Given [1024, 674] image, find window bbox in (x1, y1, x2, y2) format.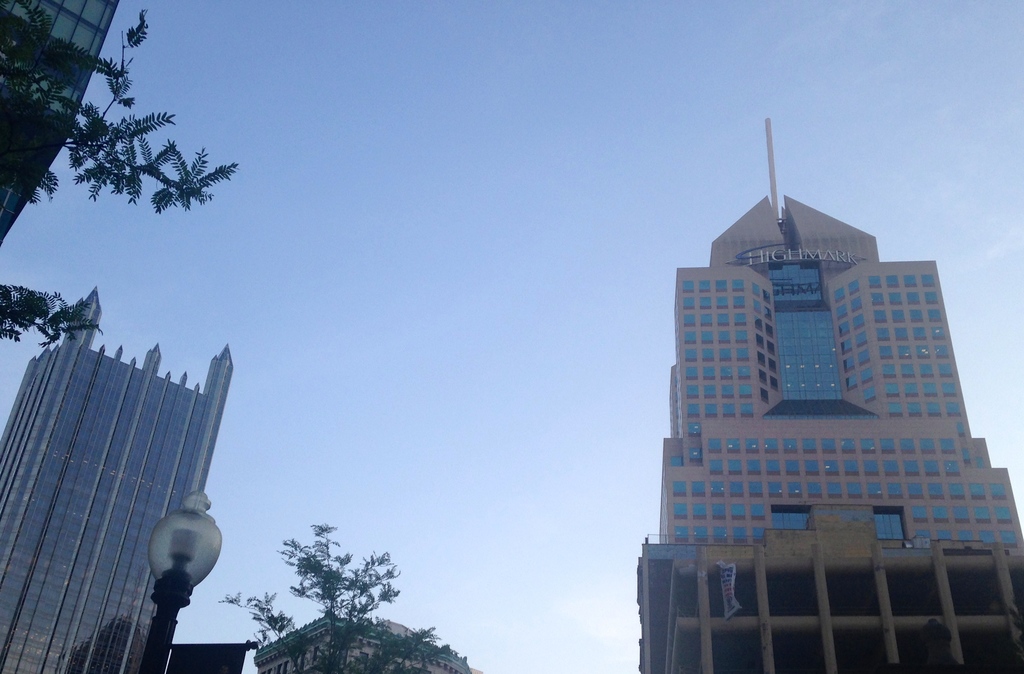
(775, 257, 838, 405).
